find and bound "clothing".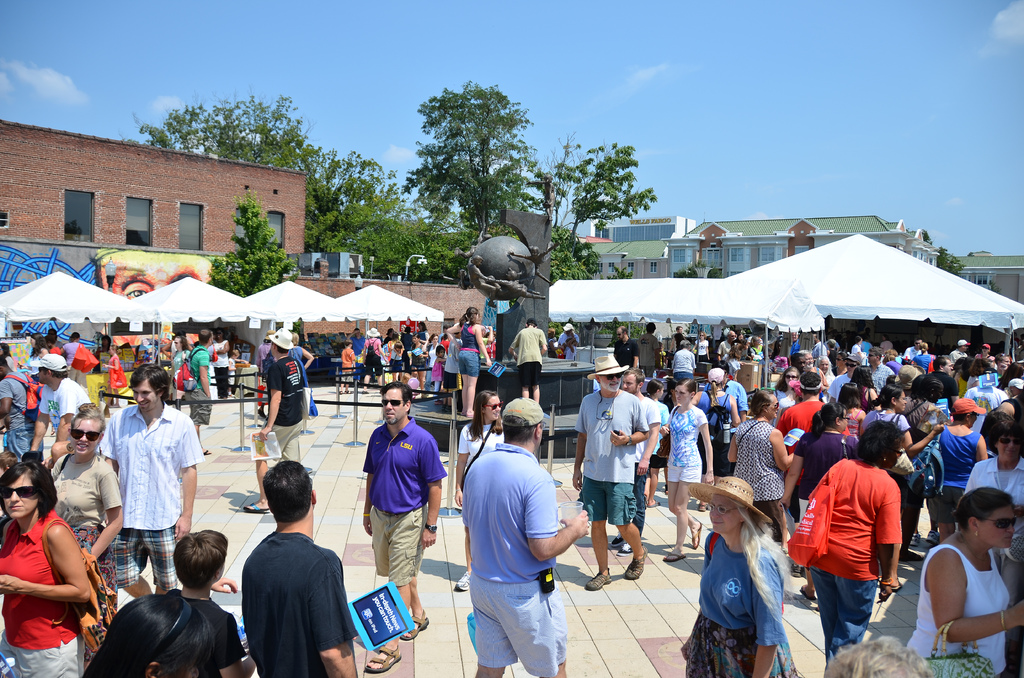
Bound: (447, 339, 459, 373).
